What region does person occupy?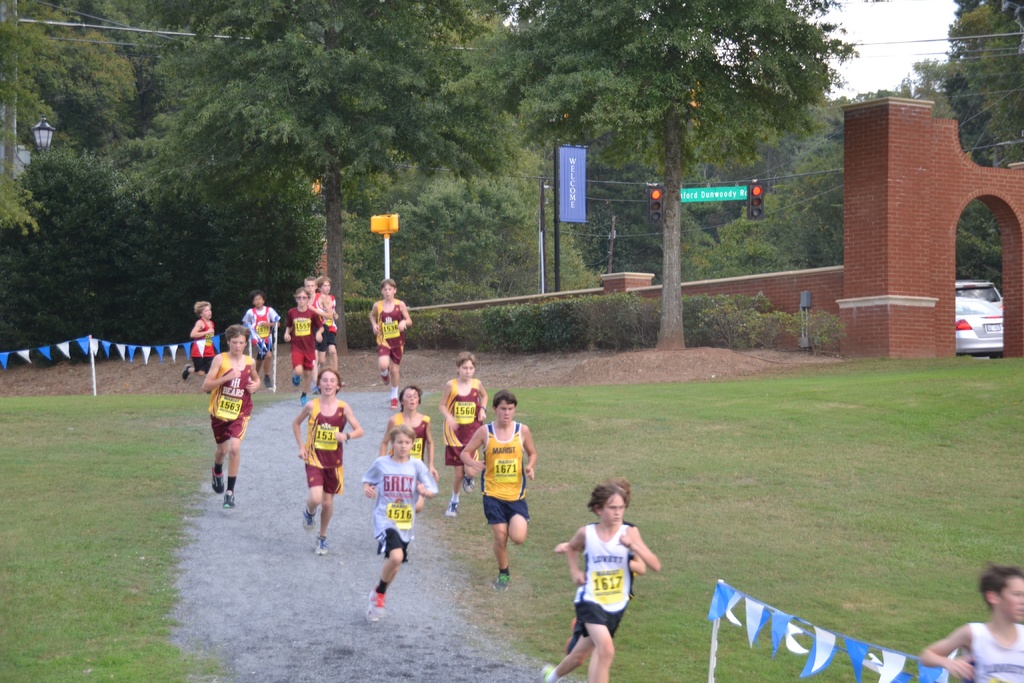
(left=458, top=382, right=548, bottom=588).
